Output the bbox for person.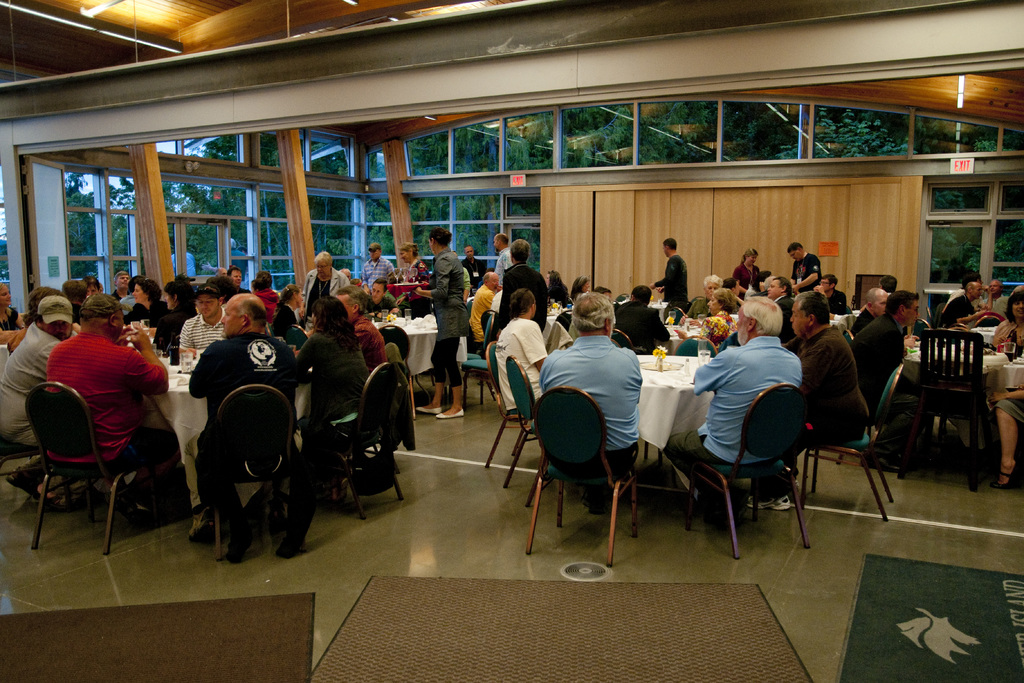
<box>777,293,871,457</box>.
